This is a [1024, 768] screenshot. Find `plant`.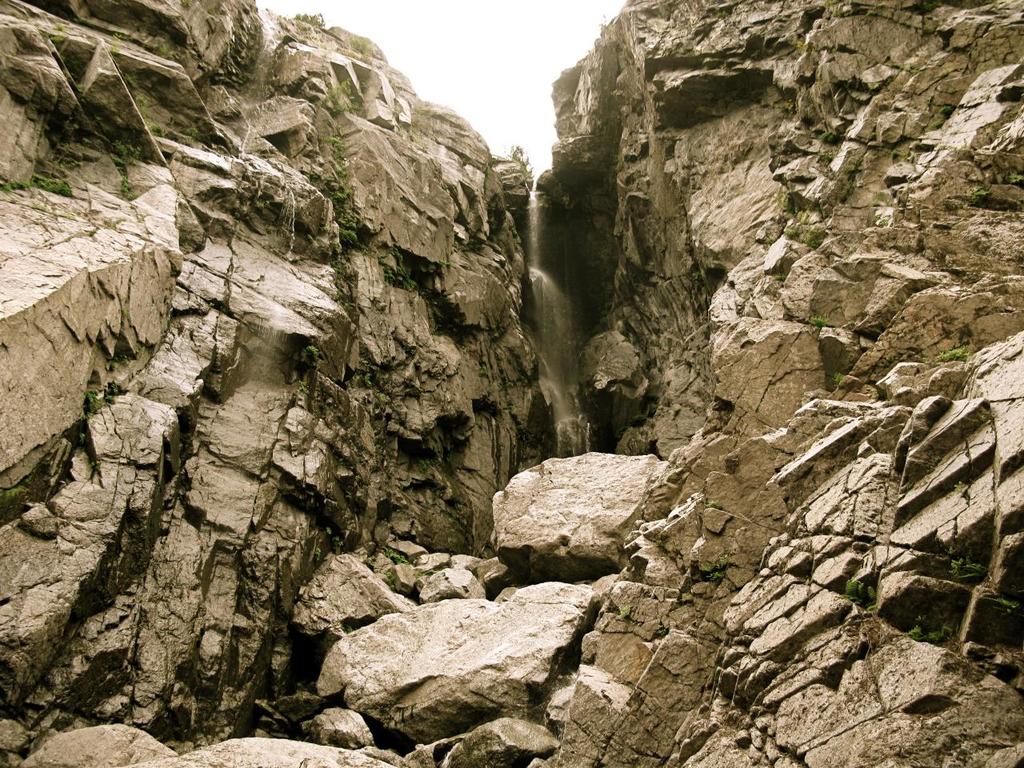
Bounding box: BBox(946, 550, 994, 590).
